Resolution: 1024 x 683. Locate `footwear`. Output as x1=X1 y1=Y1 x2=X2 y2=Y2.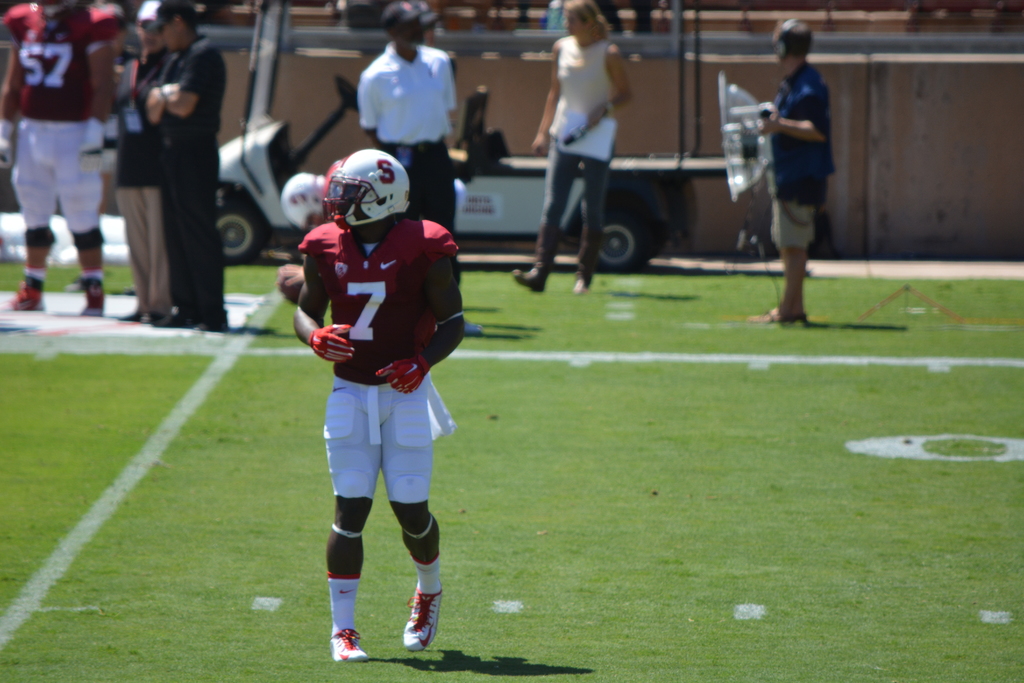
x1=512 y1=224 x2=566 y2=293.
